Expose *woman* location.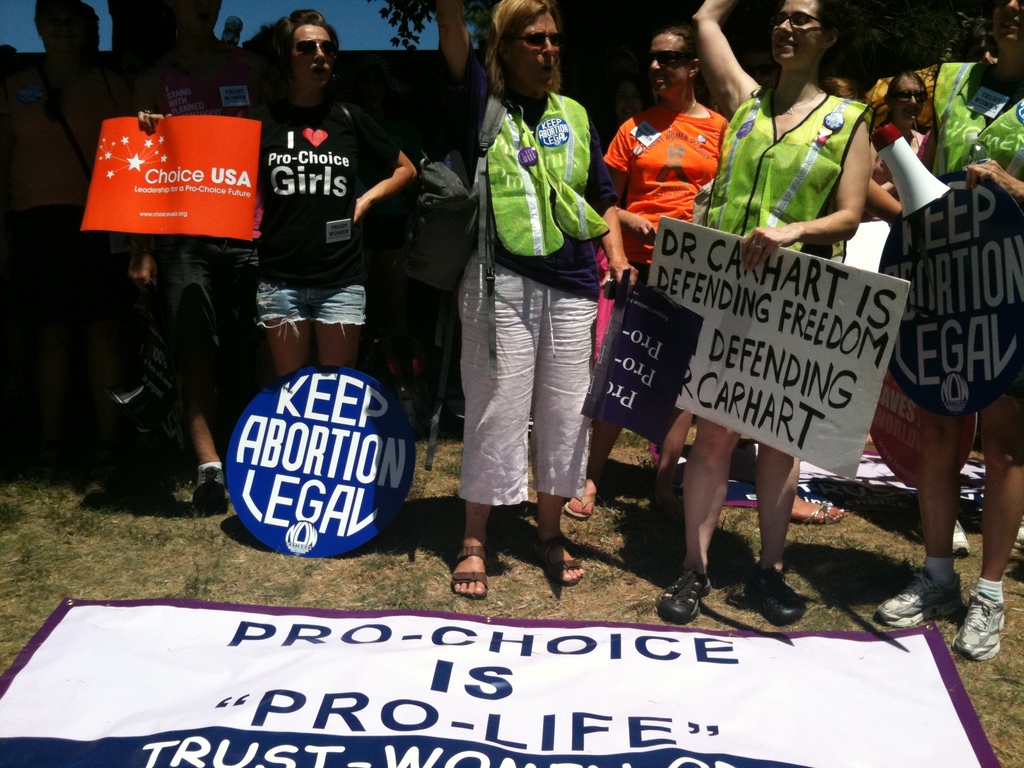
Exposed at bbox=[870, 72, 938, 228].
